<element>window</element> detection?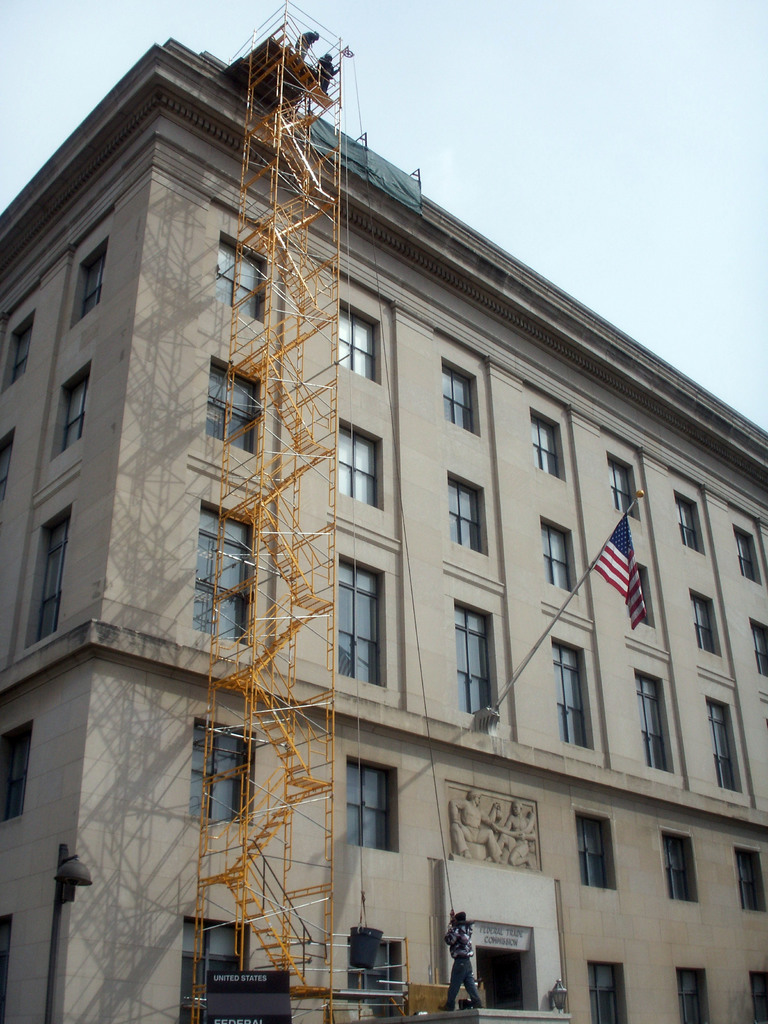
(x1=690, y1=598, x2=713, y2=657)
